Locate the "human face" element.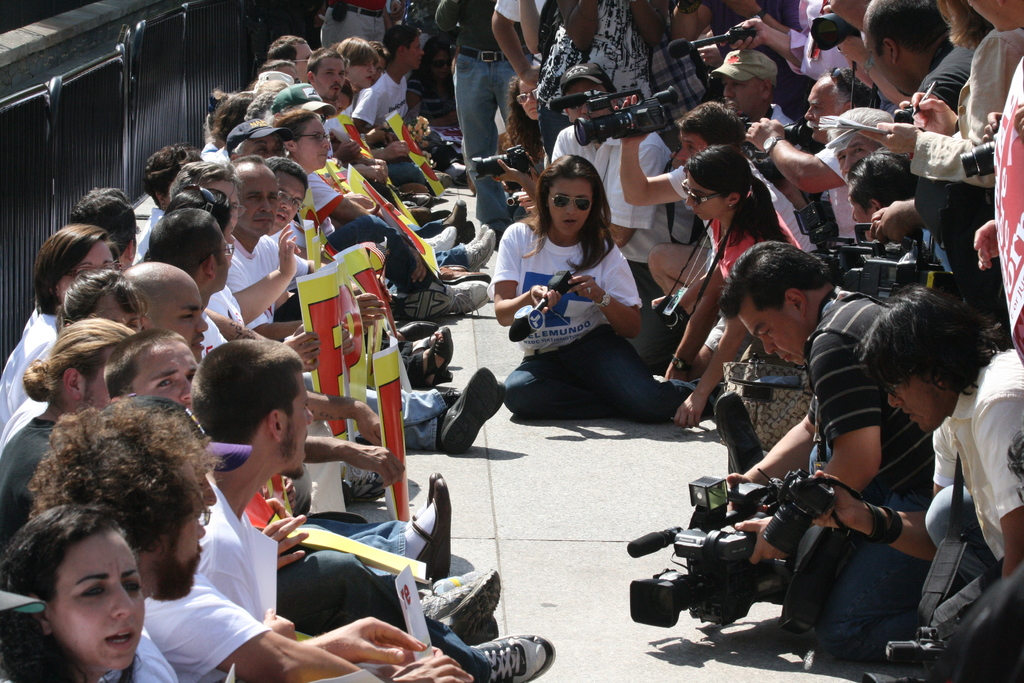
Element bbox: detection(291, 42, 312, 85).
